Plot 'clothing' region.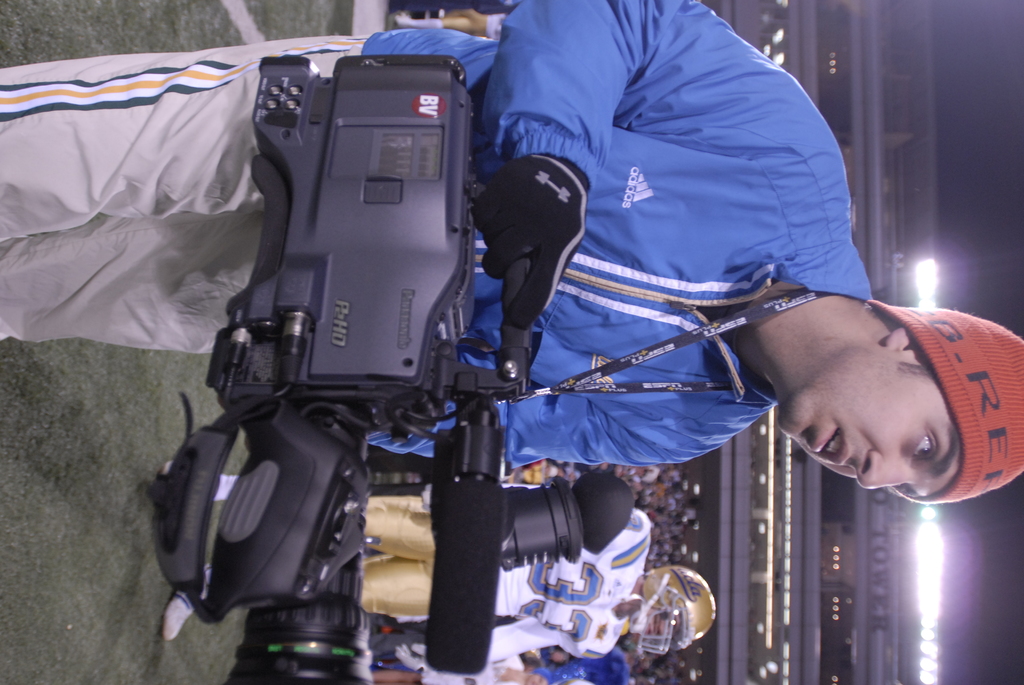
Plotted at x1=369, y1=480, x2=646, y2=622.
